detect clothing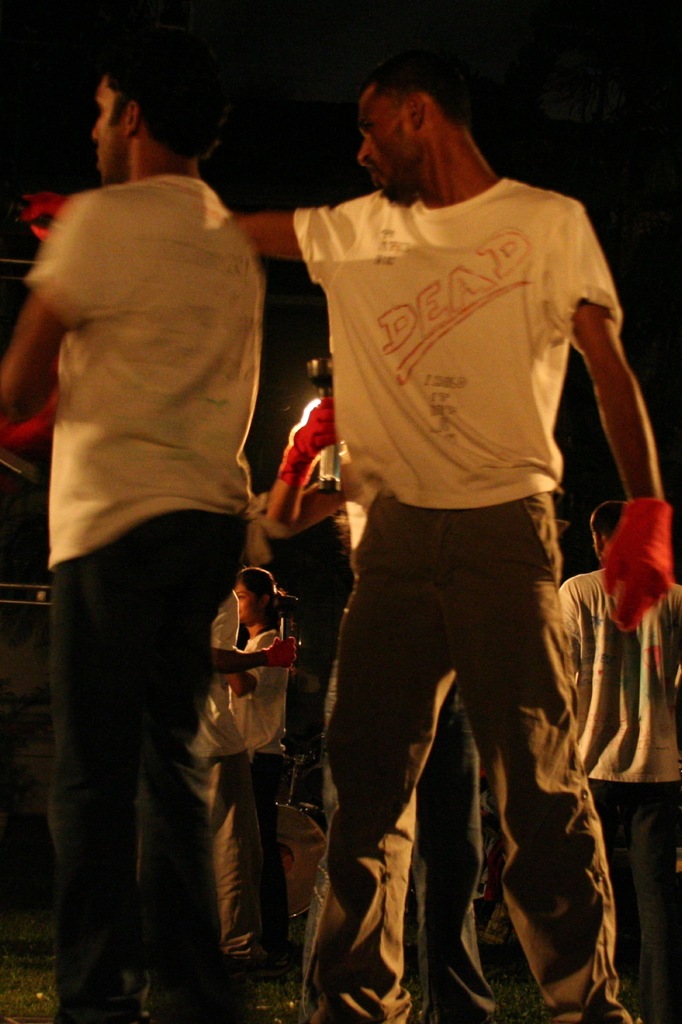
region(189, 590, 271, 964)
